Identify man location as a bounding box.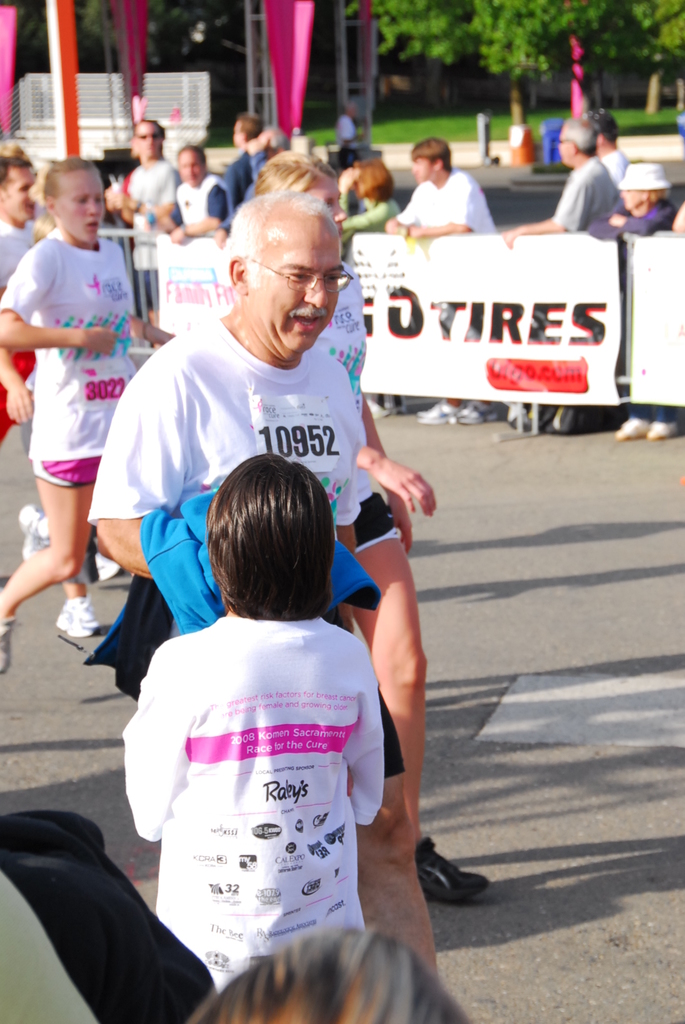
0/154/45/431.
